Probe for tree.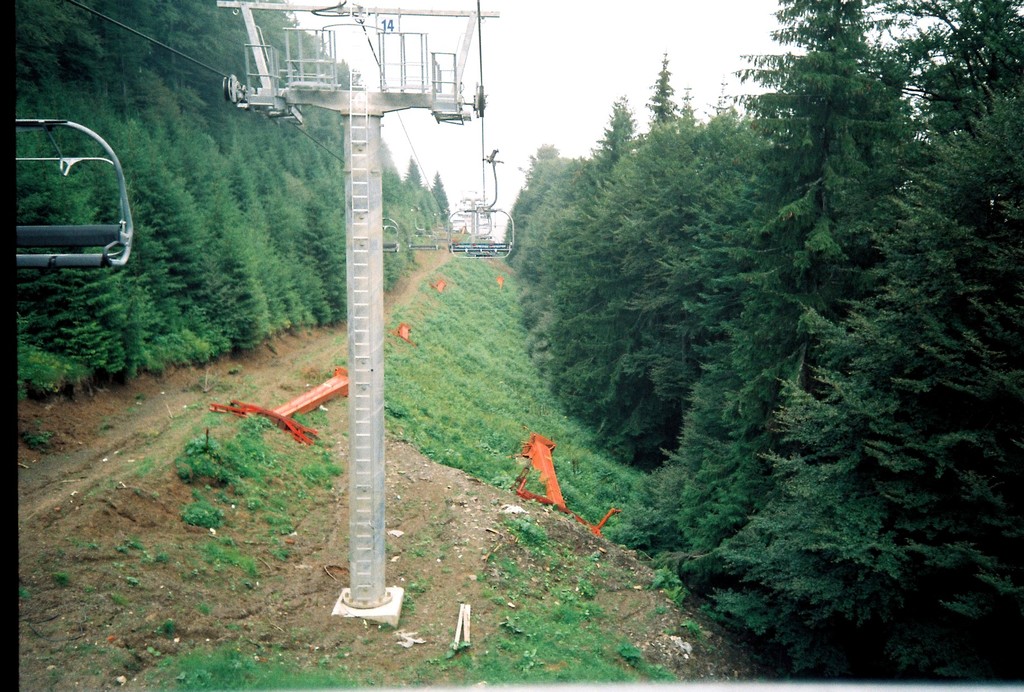
Probe result: detection(652, 0, 1023, 691).
